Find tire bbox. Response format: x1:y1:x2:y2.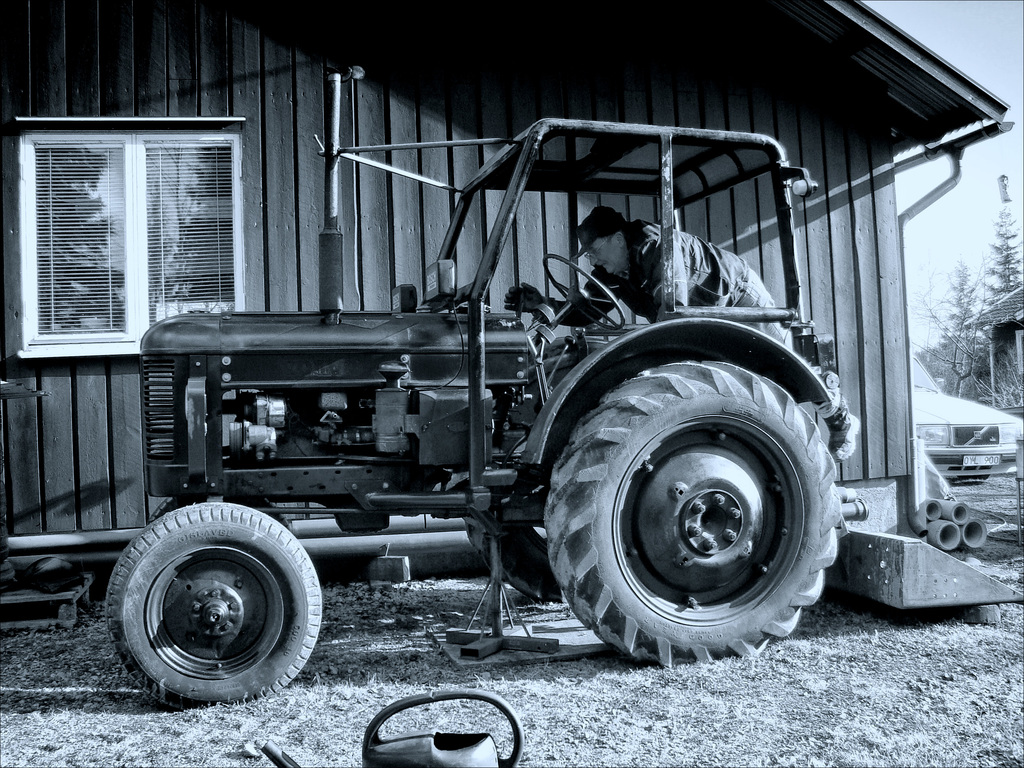
465:337:582:603.
